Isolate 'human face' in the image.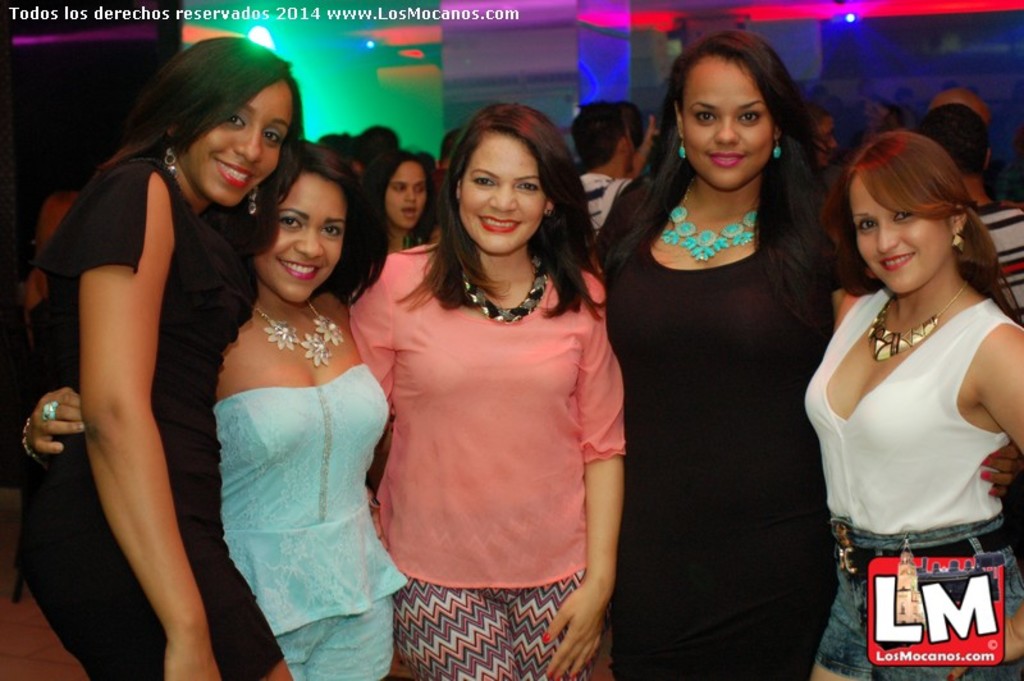
Isolated region: region(460, 141, 543, 252).
